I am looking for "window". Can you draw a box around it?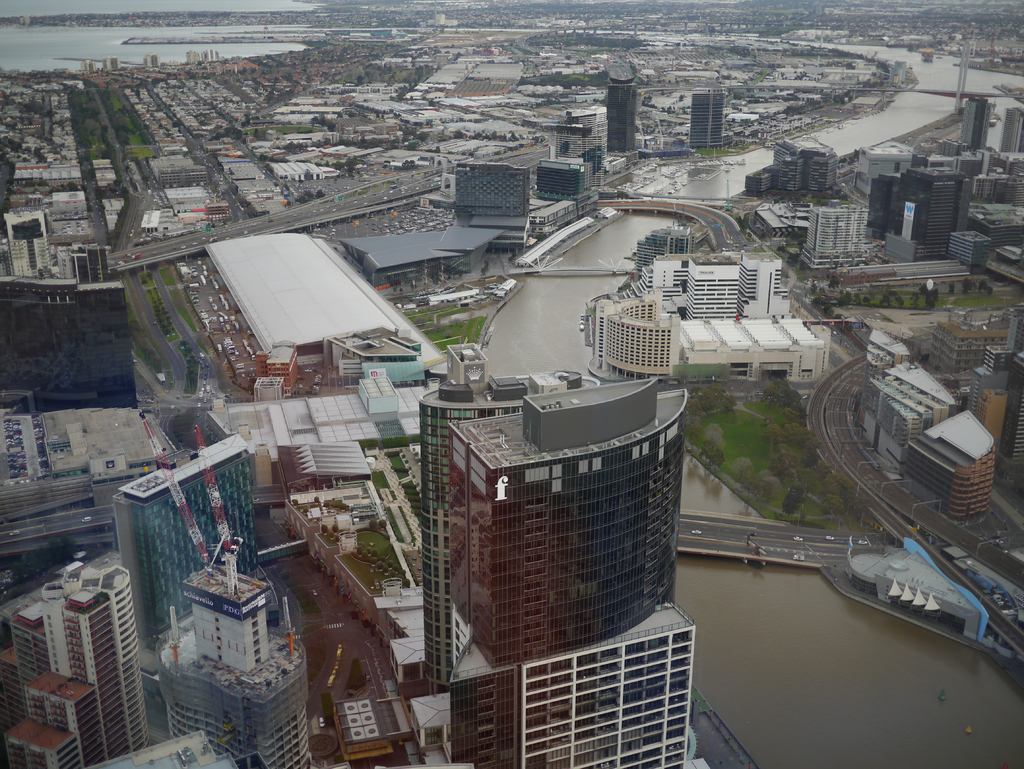
Sure, the bounding box is 548, 733, 571, 749.
